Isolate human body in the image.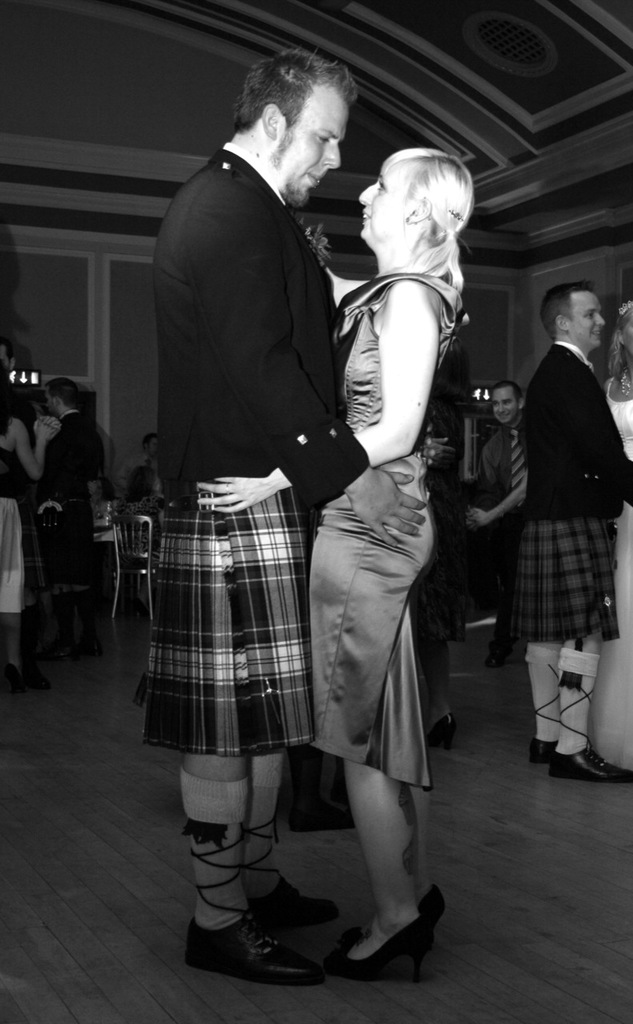
Isolated region: [190, 143, 475, 982].
